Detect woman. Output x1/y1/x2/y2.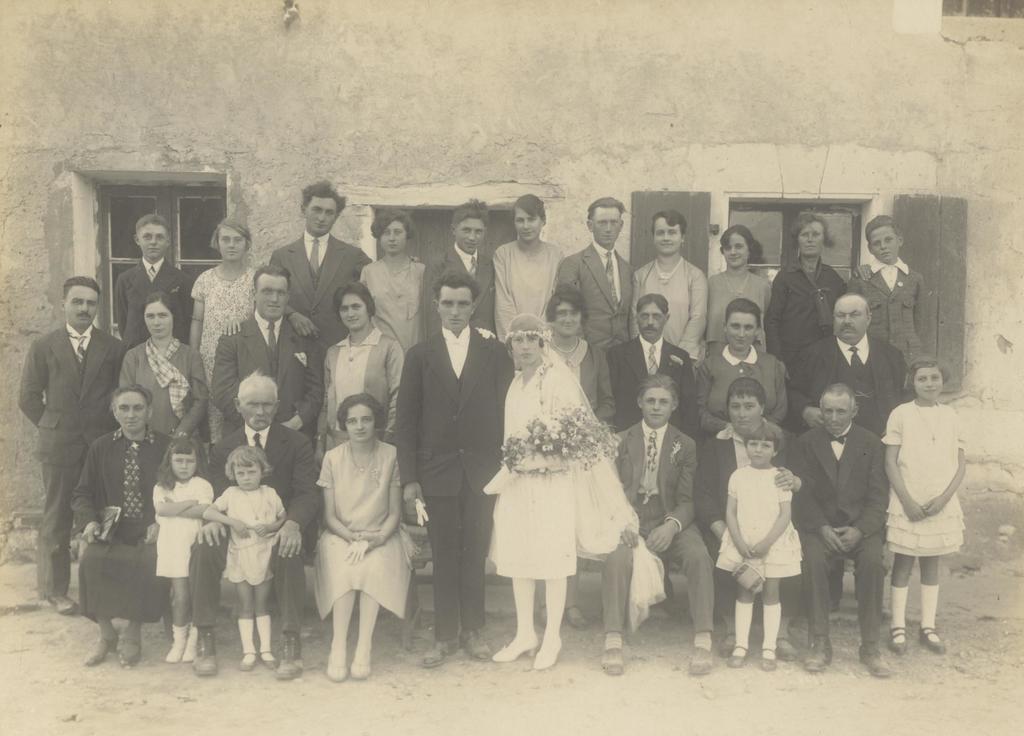
499/190/573/342.
